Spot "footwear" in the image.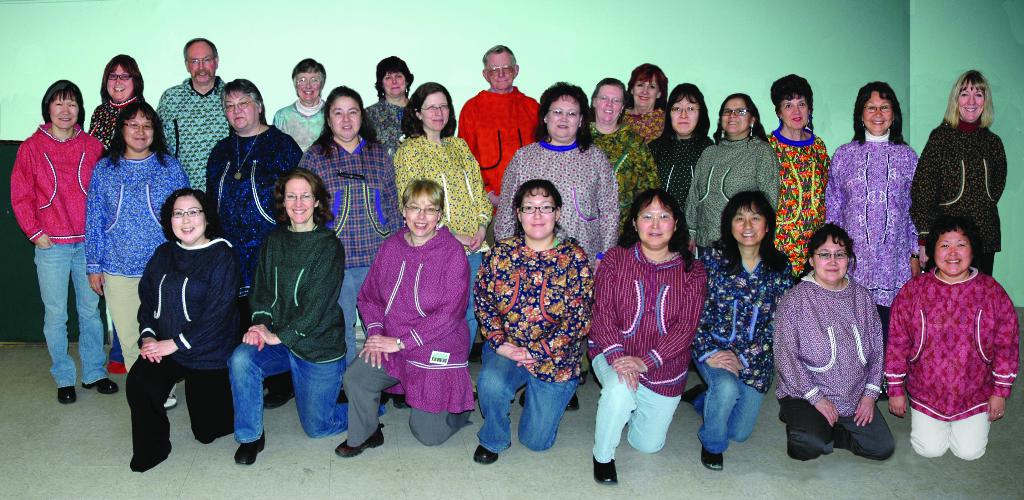
"footwear" found at (594, 456, 618, 488).
